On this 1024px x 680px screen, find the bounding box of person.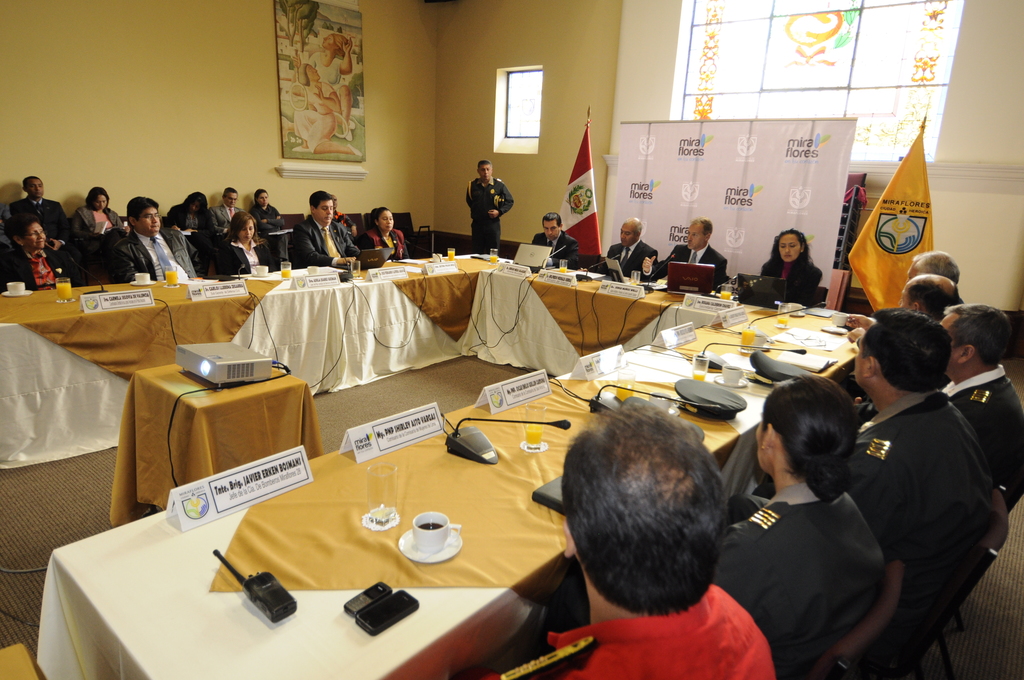
Bounding box: select_region(289, 35, 351, 139).
